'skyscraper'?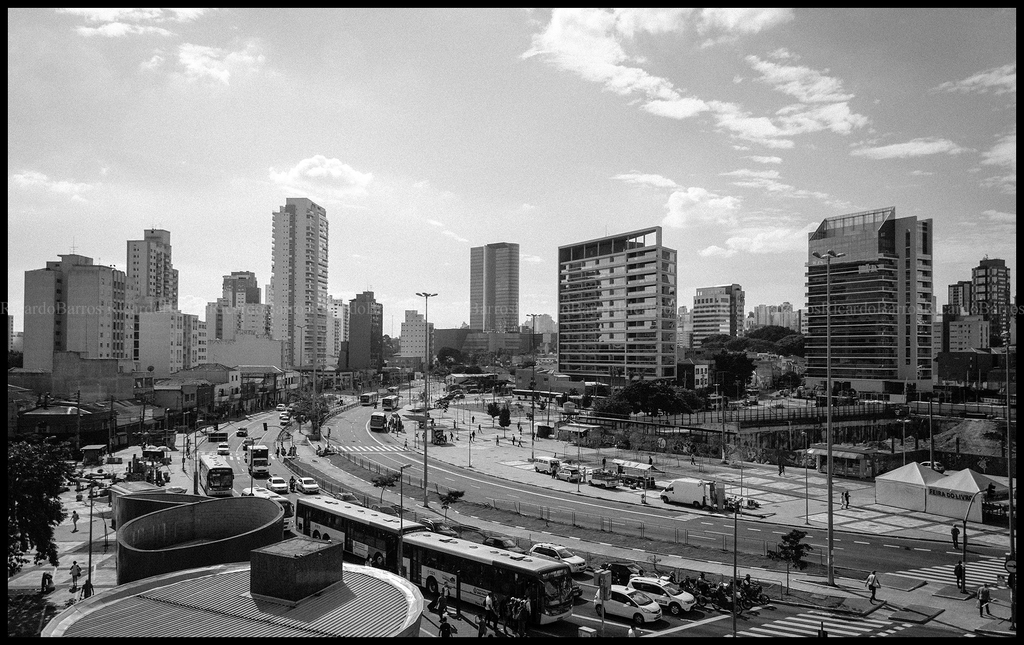
124,228,183,375
